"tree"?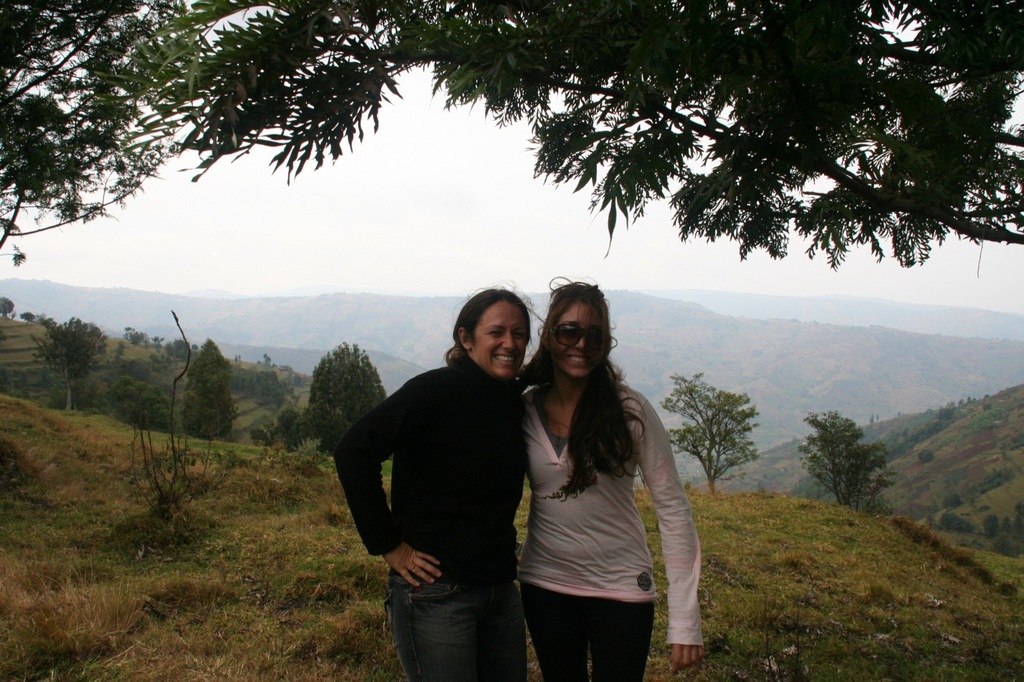
region(913, 445, 935, 461)
